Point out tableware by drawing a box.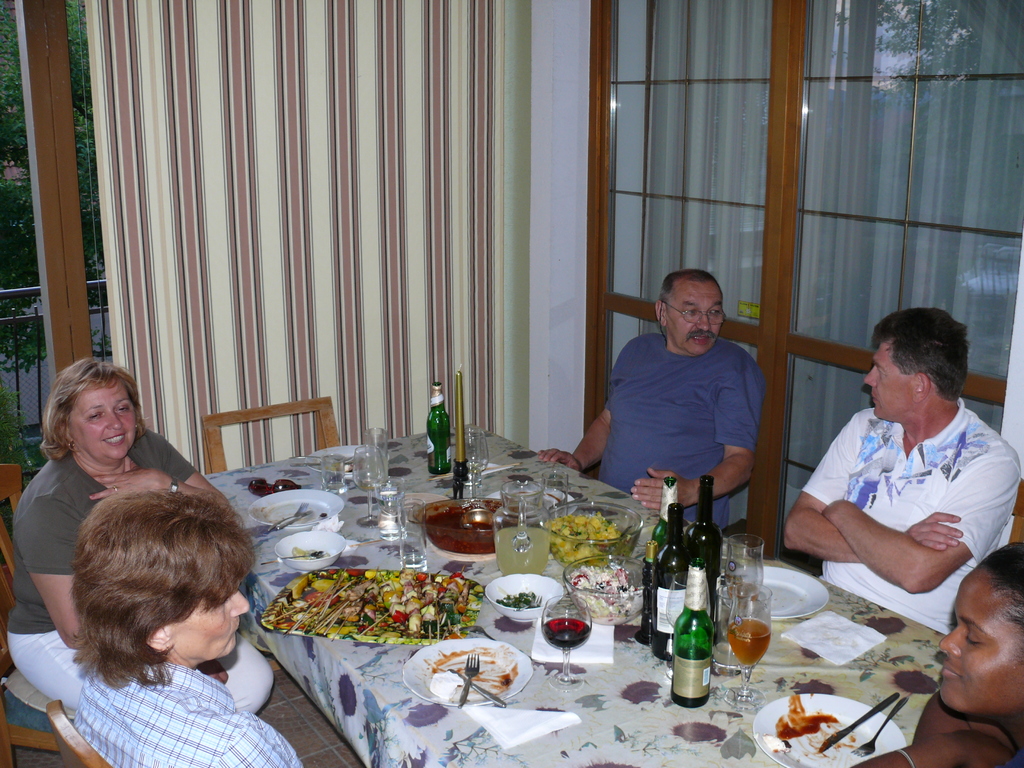
401 493 427 568.
